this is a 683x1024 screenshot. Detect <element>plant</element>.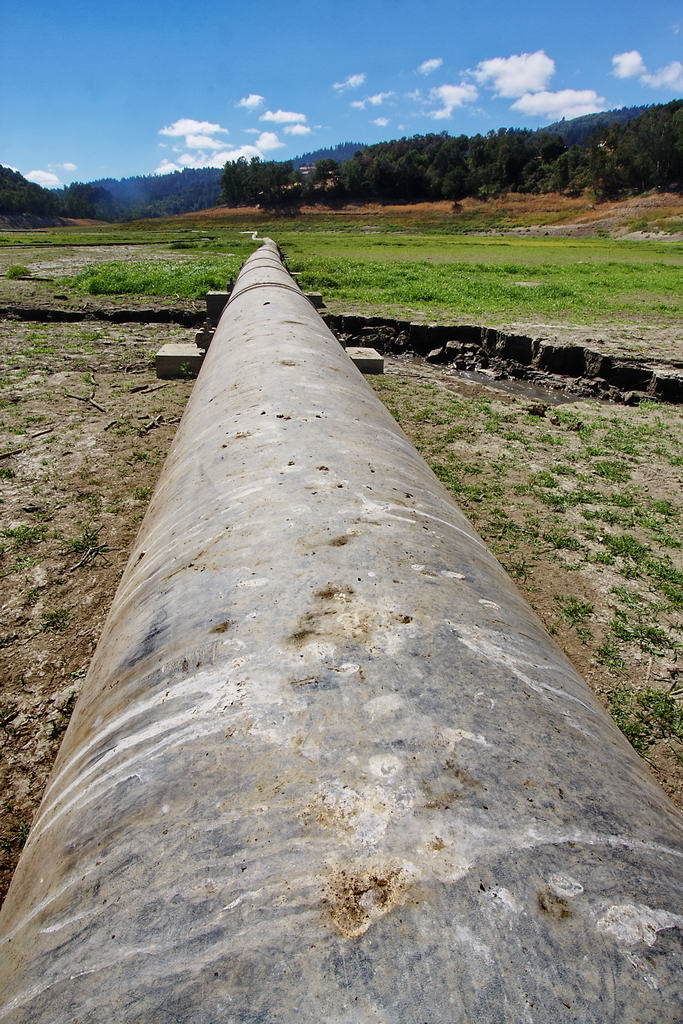
(0, 258, 38, 276).
